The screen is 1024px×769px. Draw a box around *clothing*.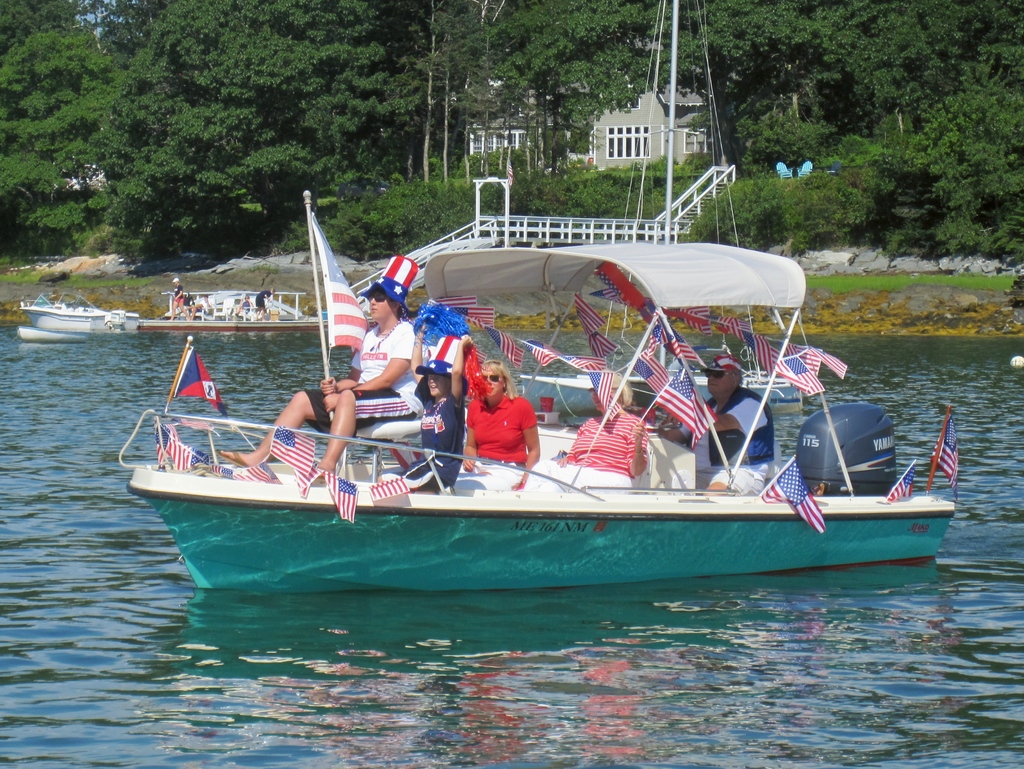
<bbox>253, 289, 270, 310</bbox>.
